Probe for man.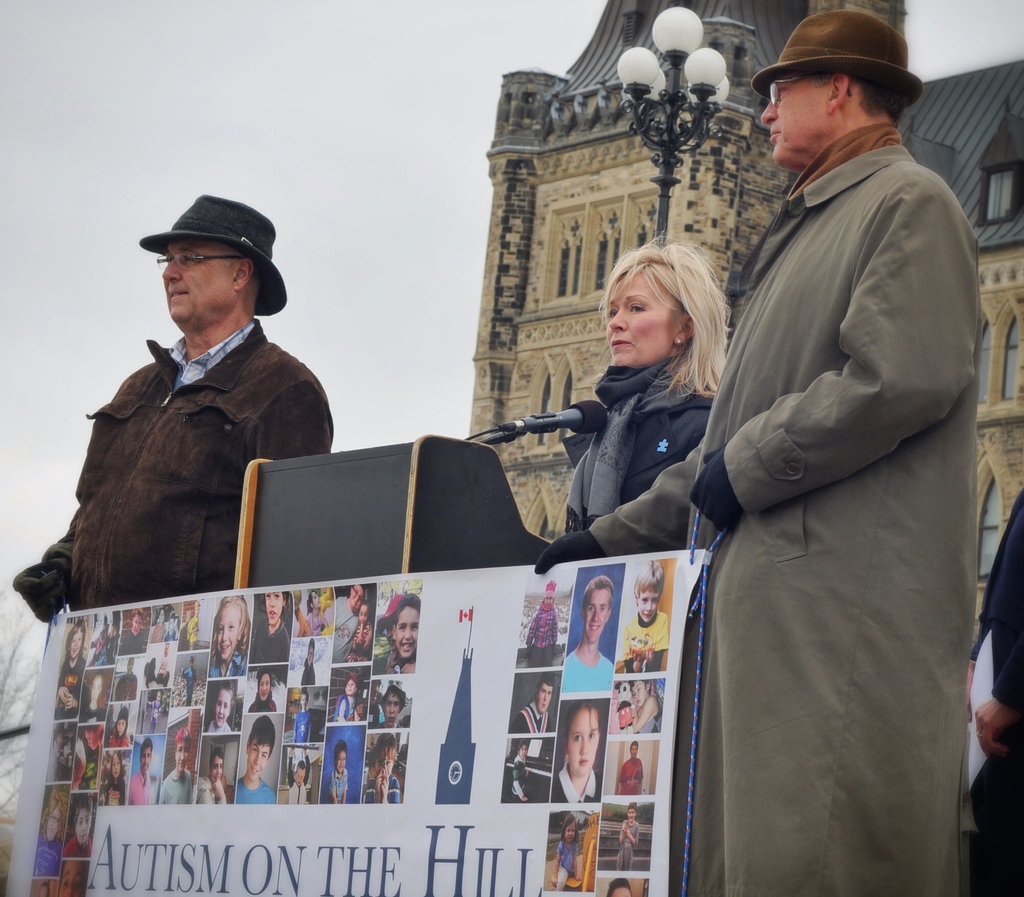
Probe result: {"left": 509, "top": 675, "right": 558, "bottom": 733}.
